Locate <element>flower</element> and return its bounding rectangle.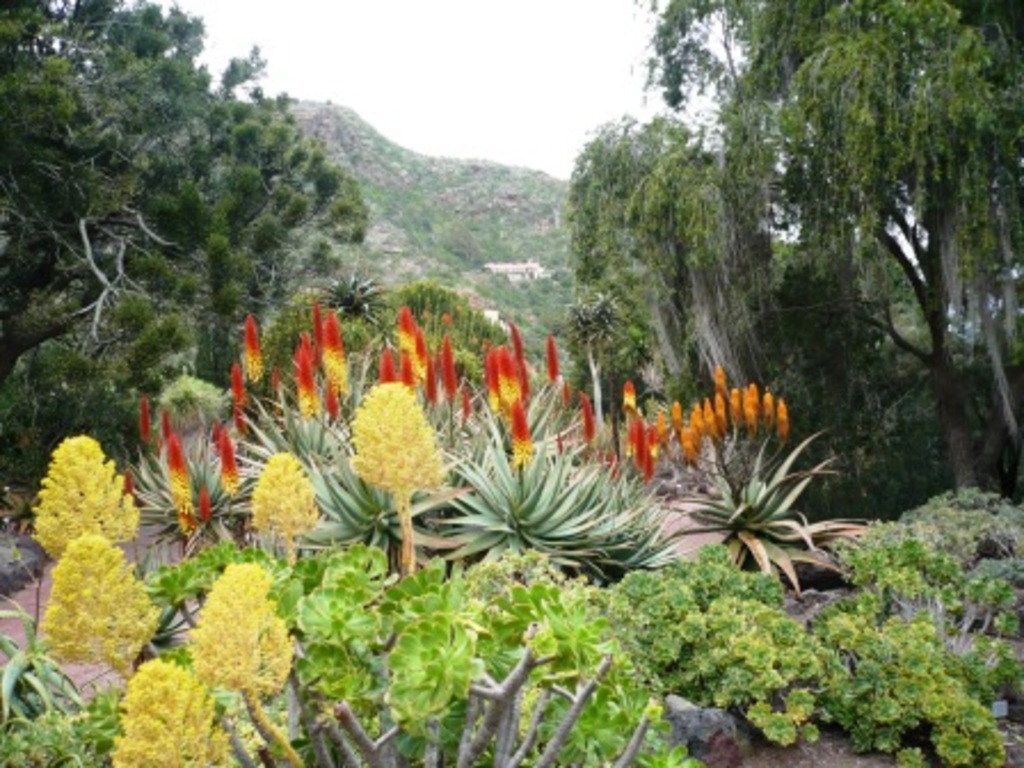
box=[576, 391, 599, 443].
